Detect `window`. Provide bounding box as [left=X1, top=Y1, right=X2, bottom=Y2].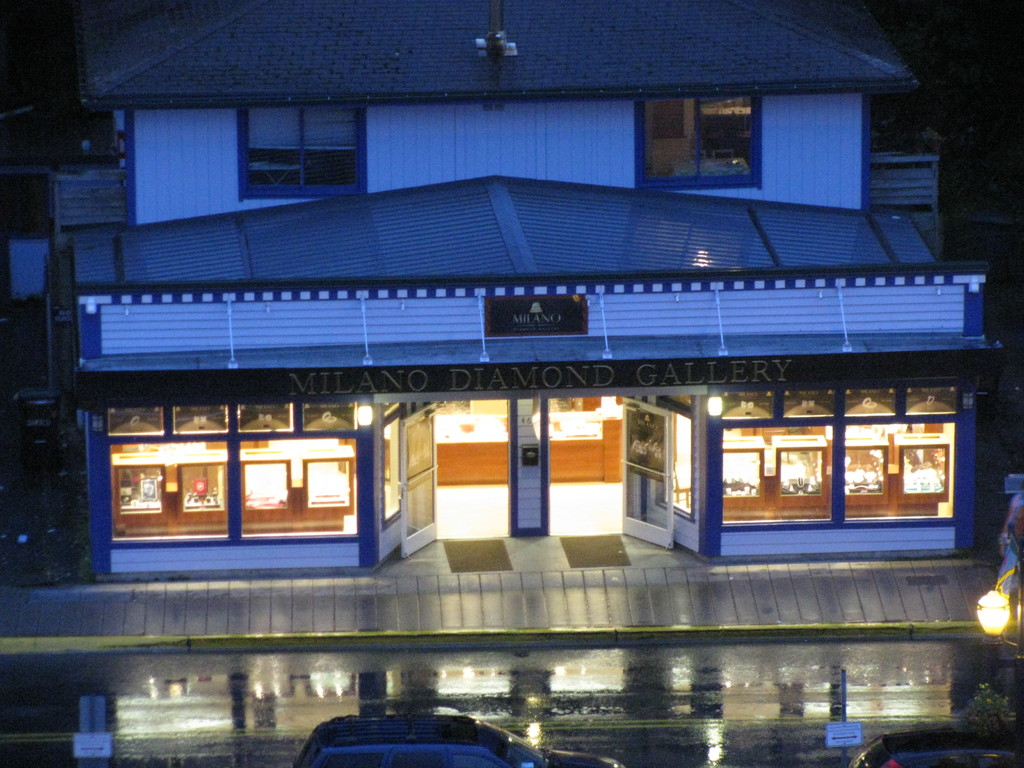
[left=629, top=85, right=778, bottom=198].
